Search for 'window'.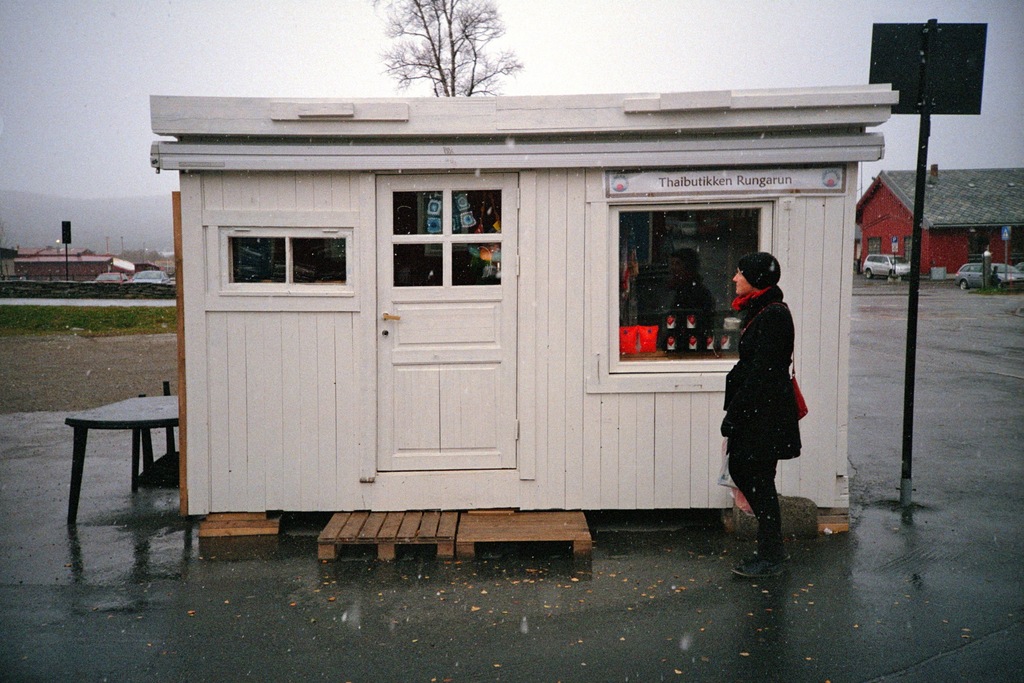
Found at Rect(613, 205, 765, 366).
